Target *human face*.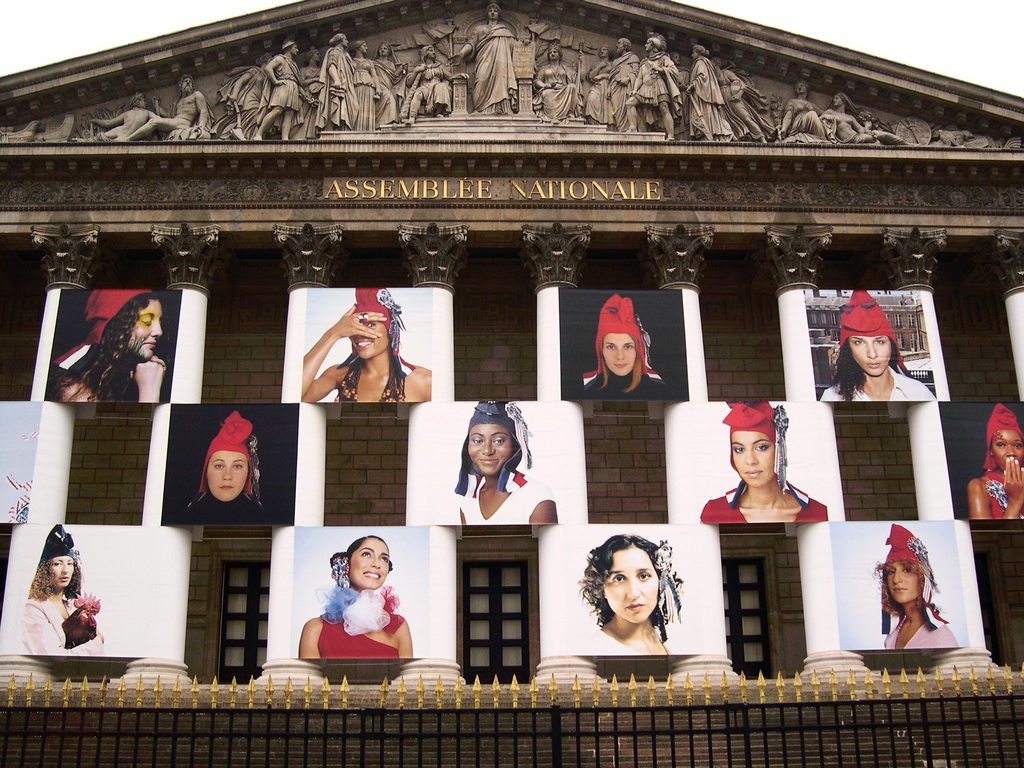
Target region: l=340, t=35, r=349, b=47.
